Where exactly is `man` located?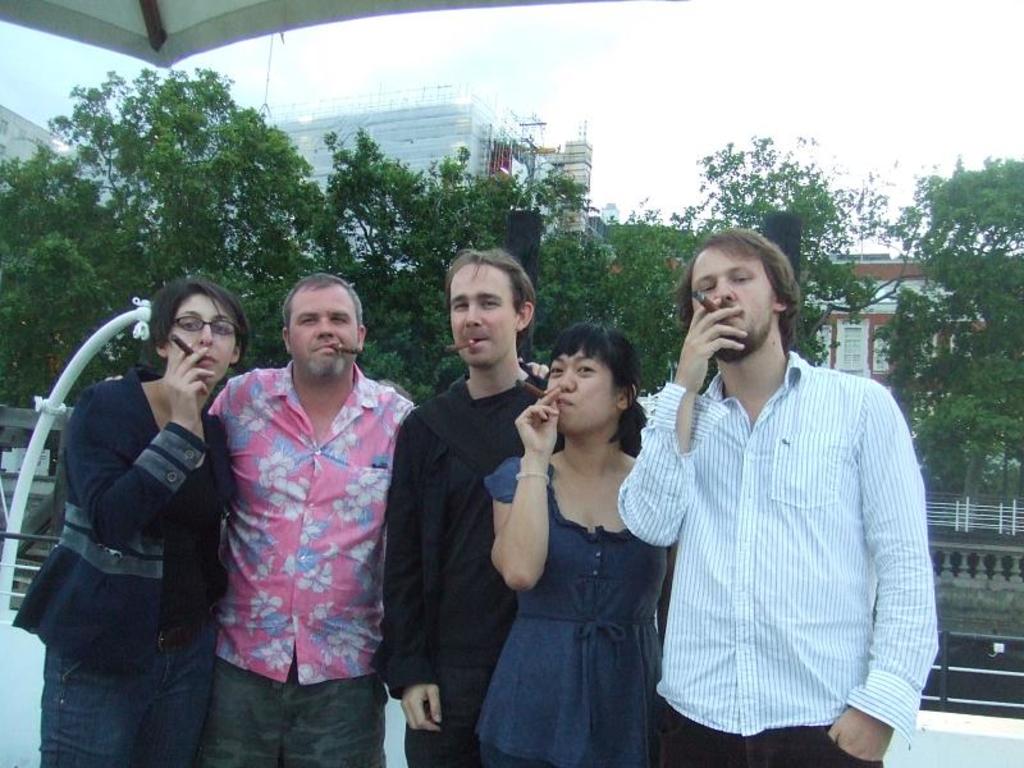
Its bounding box is 378 250 677 767.
